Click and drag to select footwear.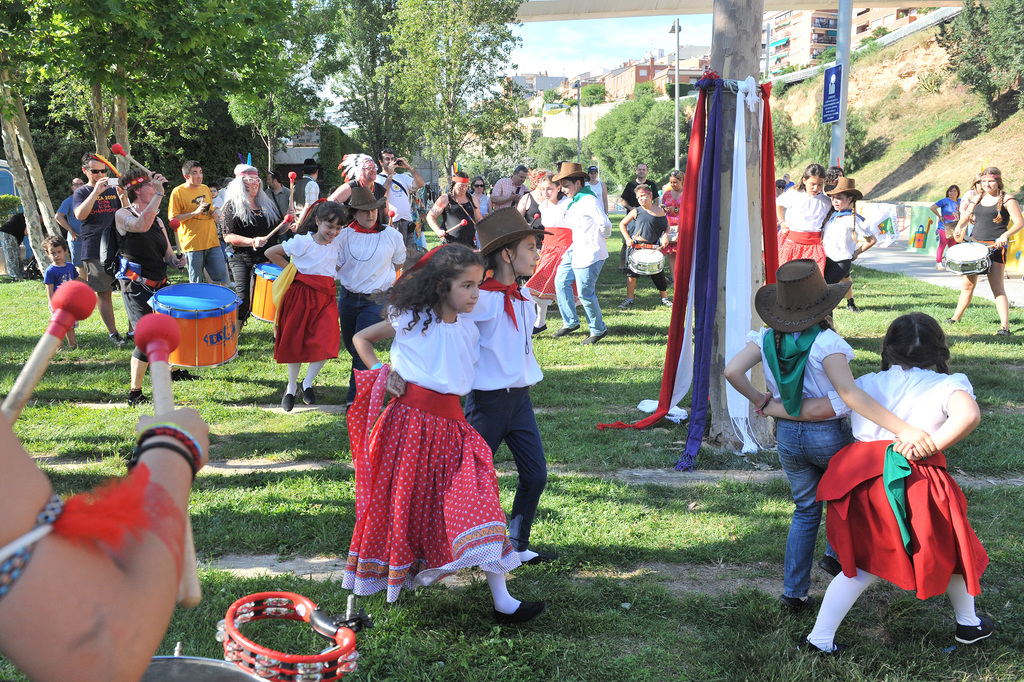
Selection: <box>582,329,609,347</box>.
